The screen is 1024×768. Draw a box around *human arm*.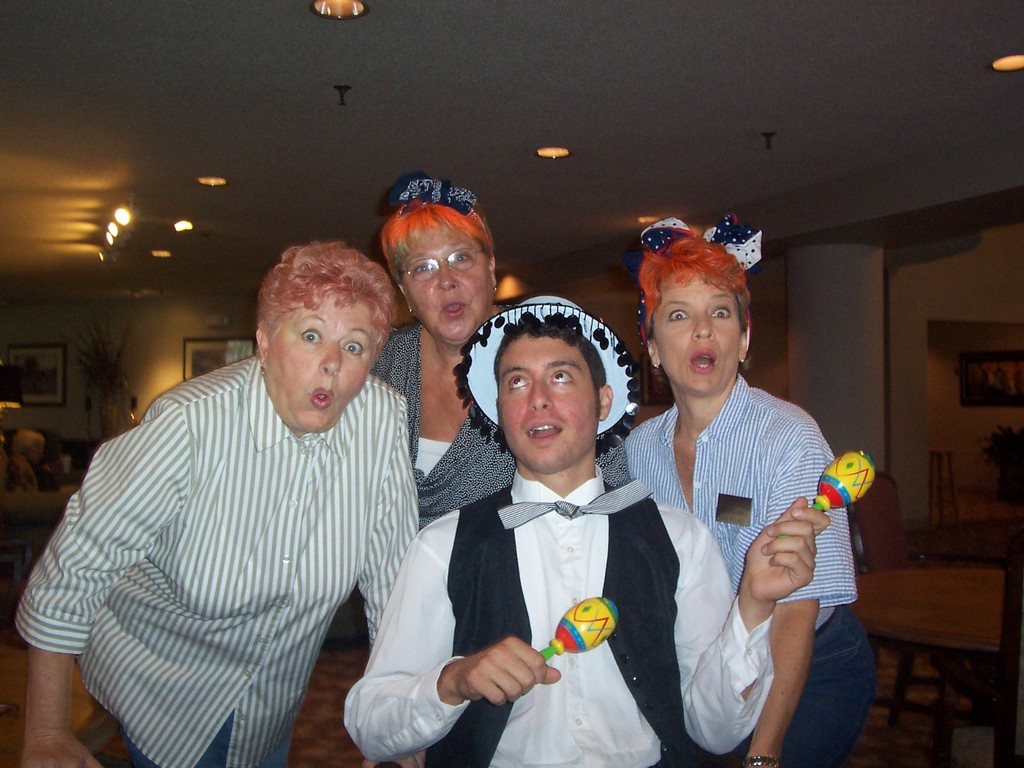
select_region(345, 511, 561, 762).
